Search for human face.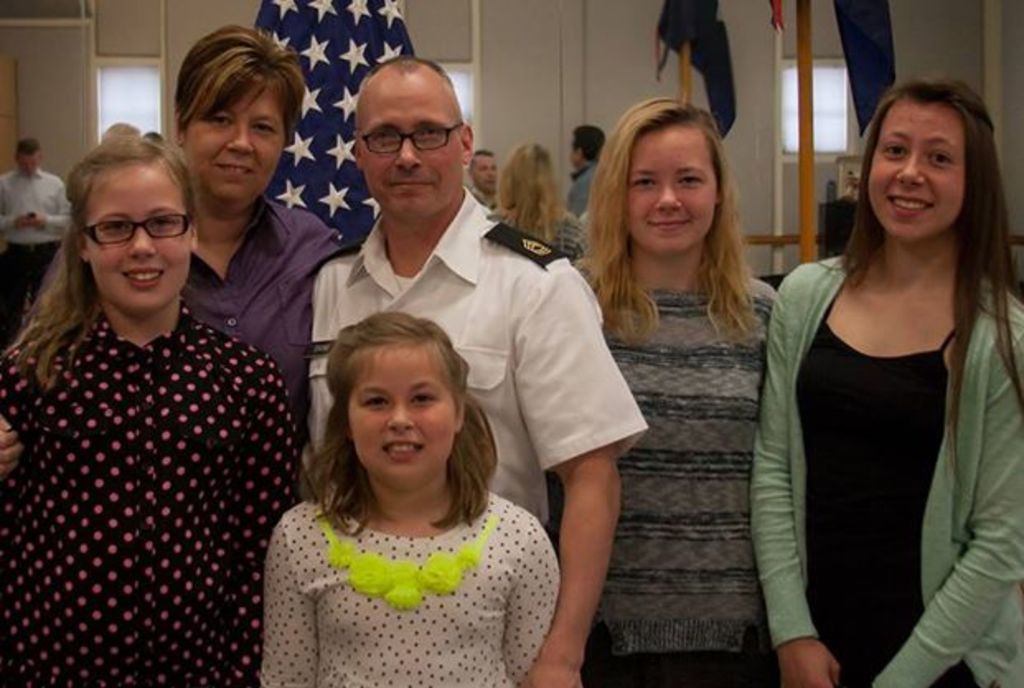
Found at [x1=630, y1=132, x2=714, y2=249].
